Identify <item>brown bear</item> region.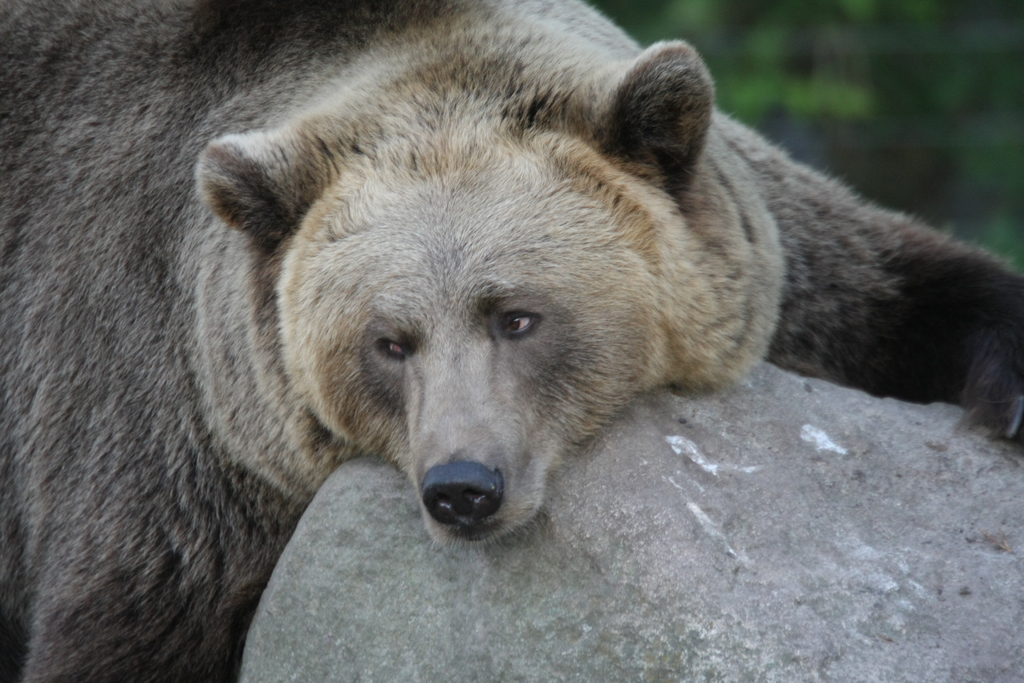
Region: 0,0,1023,682.
